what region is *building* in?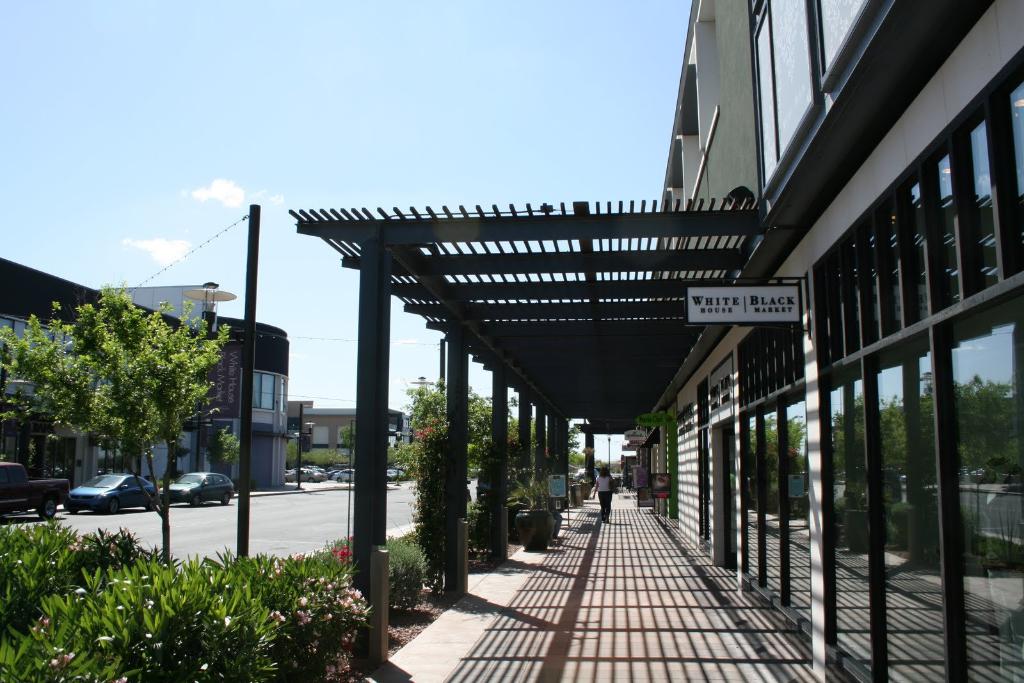
<region>284, 399, 406, 469</region>.
